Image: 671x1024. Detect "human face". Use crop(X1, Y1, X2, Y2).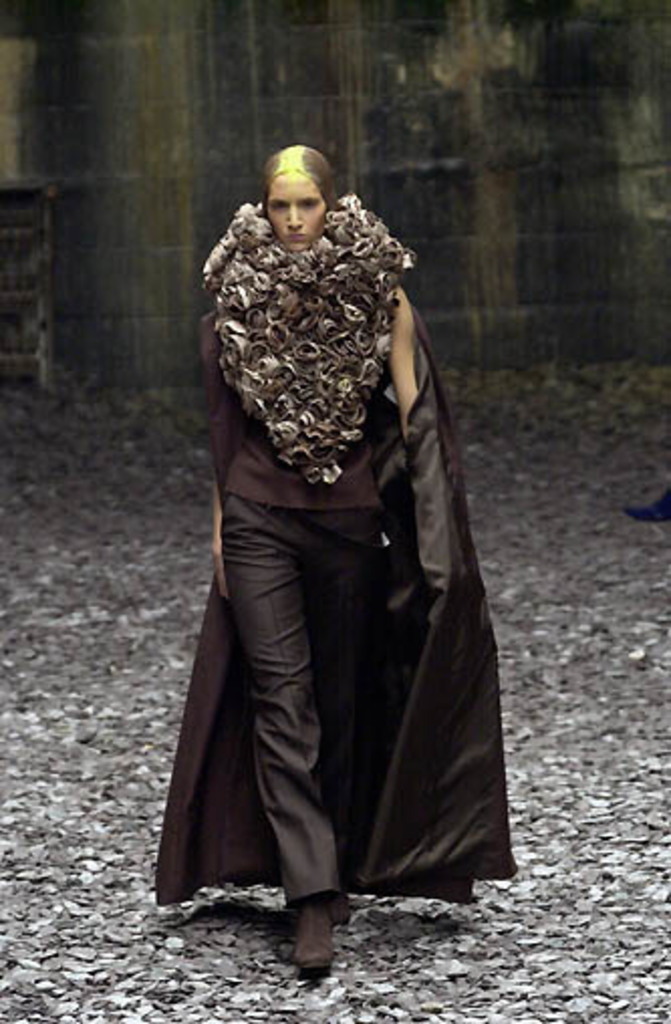
crop(272, 173, 324, 254).
